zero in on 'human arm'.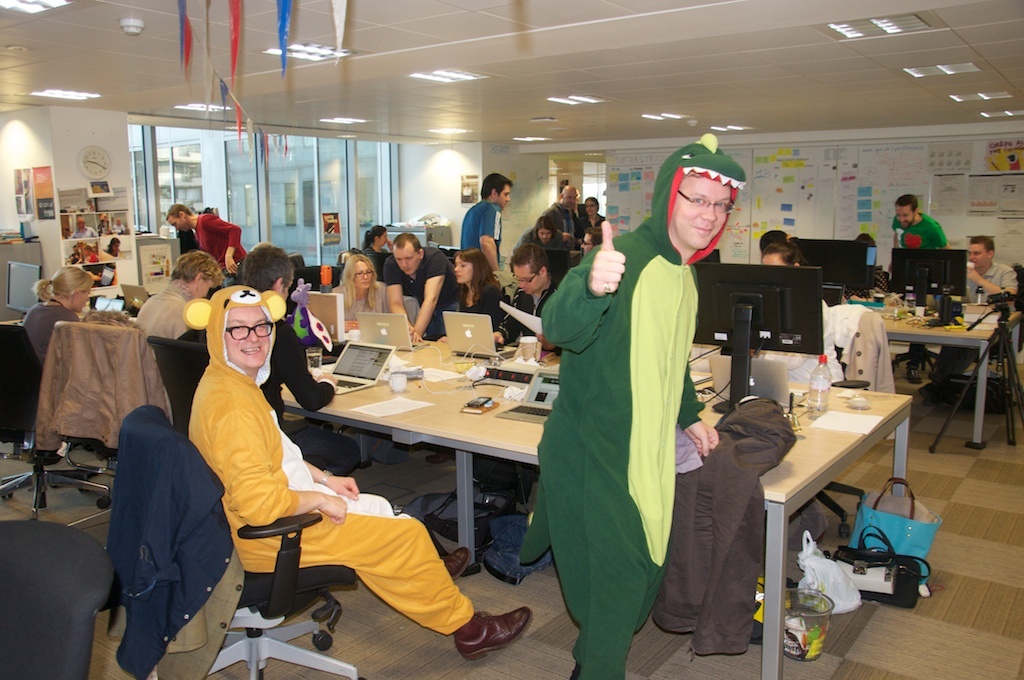
Zeroed in: bbox=(383, 256, 411, 343).
